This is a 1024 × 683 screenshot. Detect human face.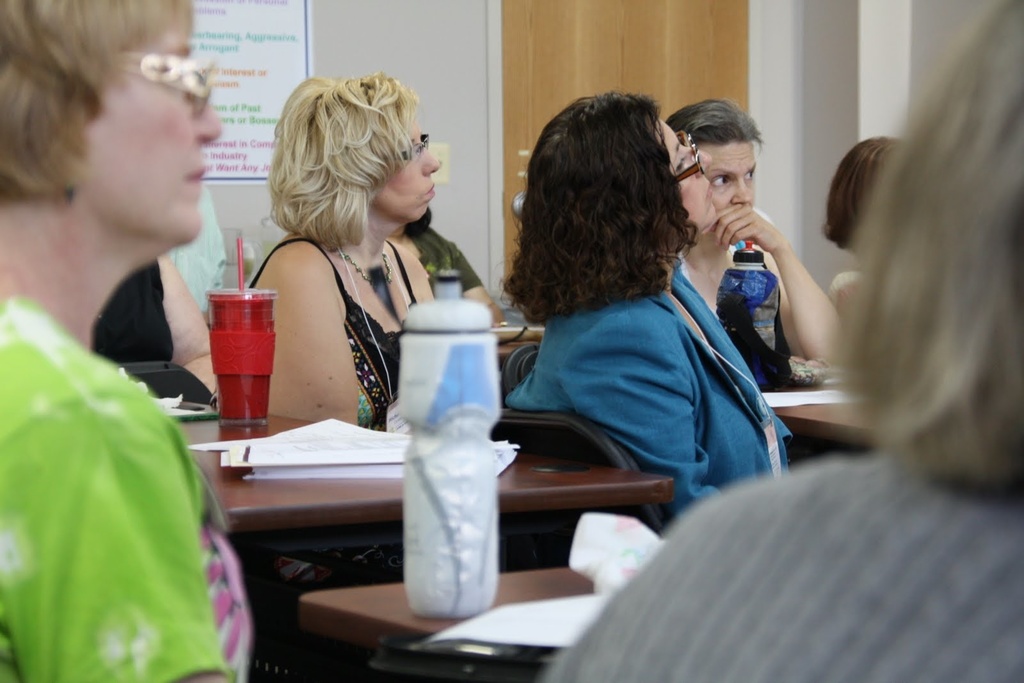
[372,125,437,214].
